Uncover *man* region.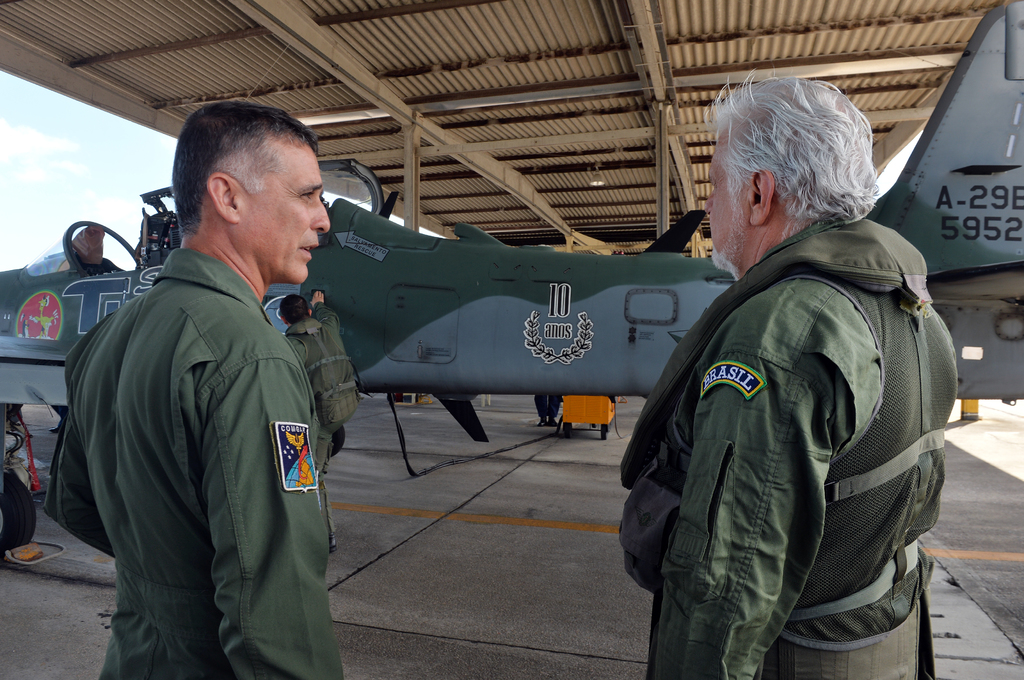
Uncovered: 279 287 358 556.
